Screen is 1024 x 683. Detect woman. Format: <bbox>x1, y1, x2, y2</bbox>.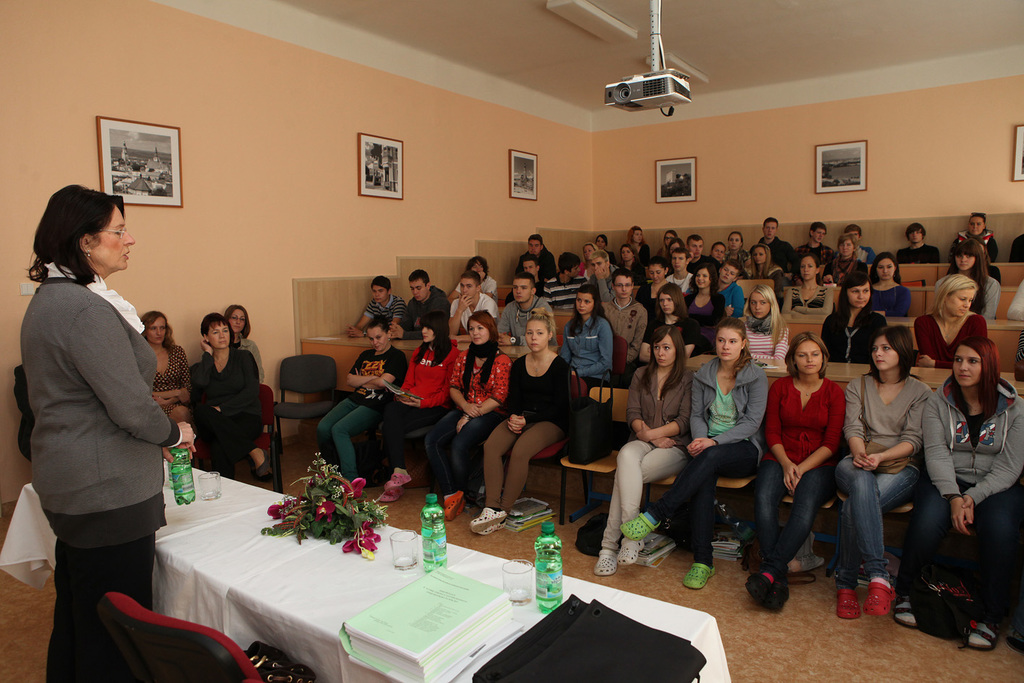
<bbox>723, 232, 752, 272</bbox>.
